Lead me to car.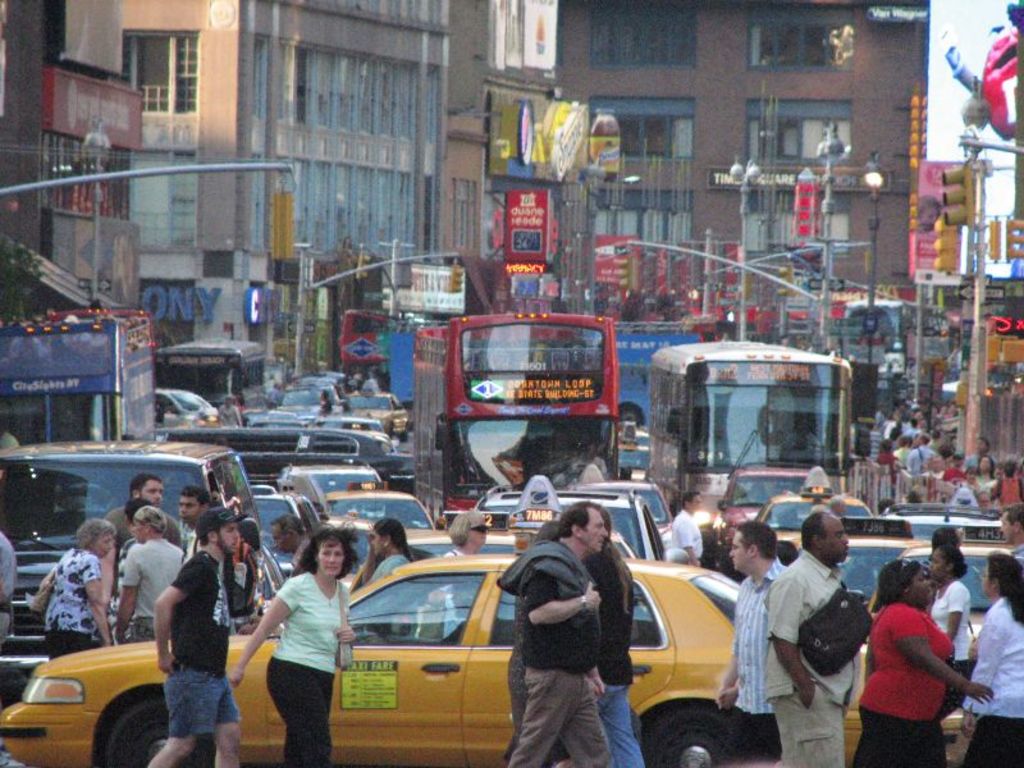
Lead to crop(0, 558, 744, 767).
